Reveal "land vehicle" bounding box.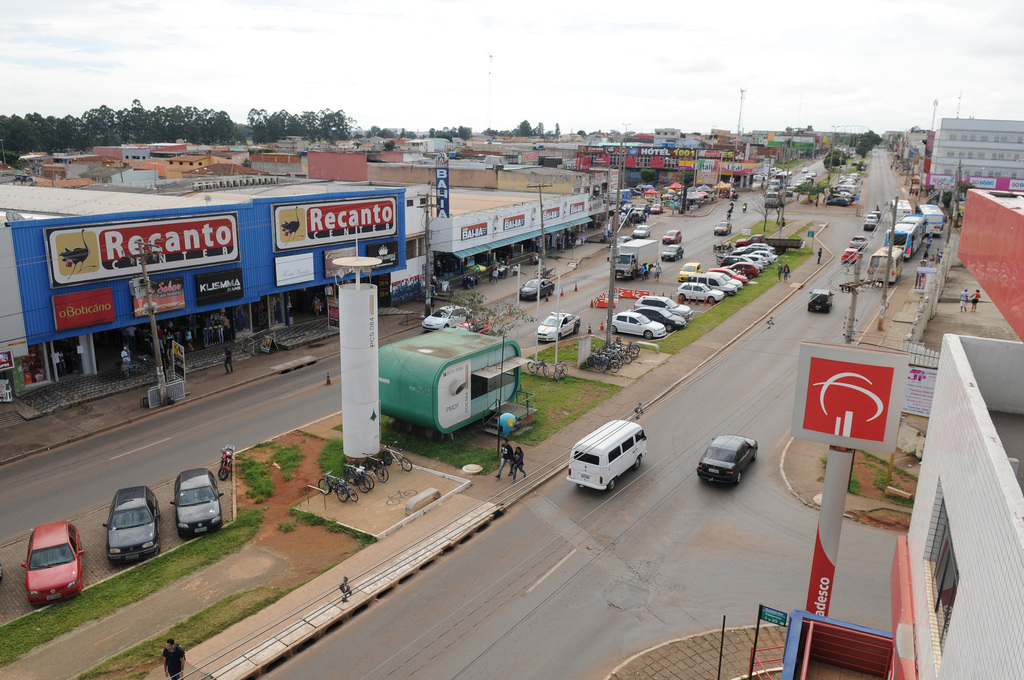
Revealed: 634 224 652 238.
